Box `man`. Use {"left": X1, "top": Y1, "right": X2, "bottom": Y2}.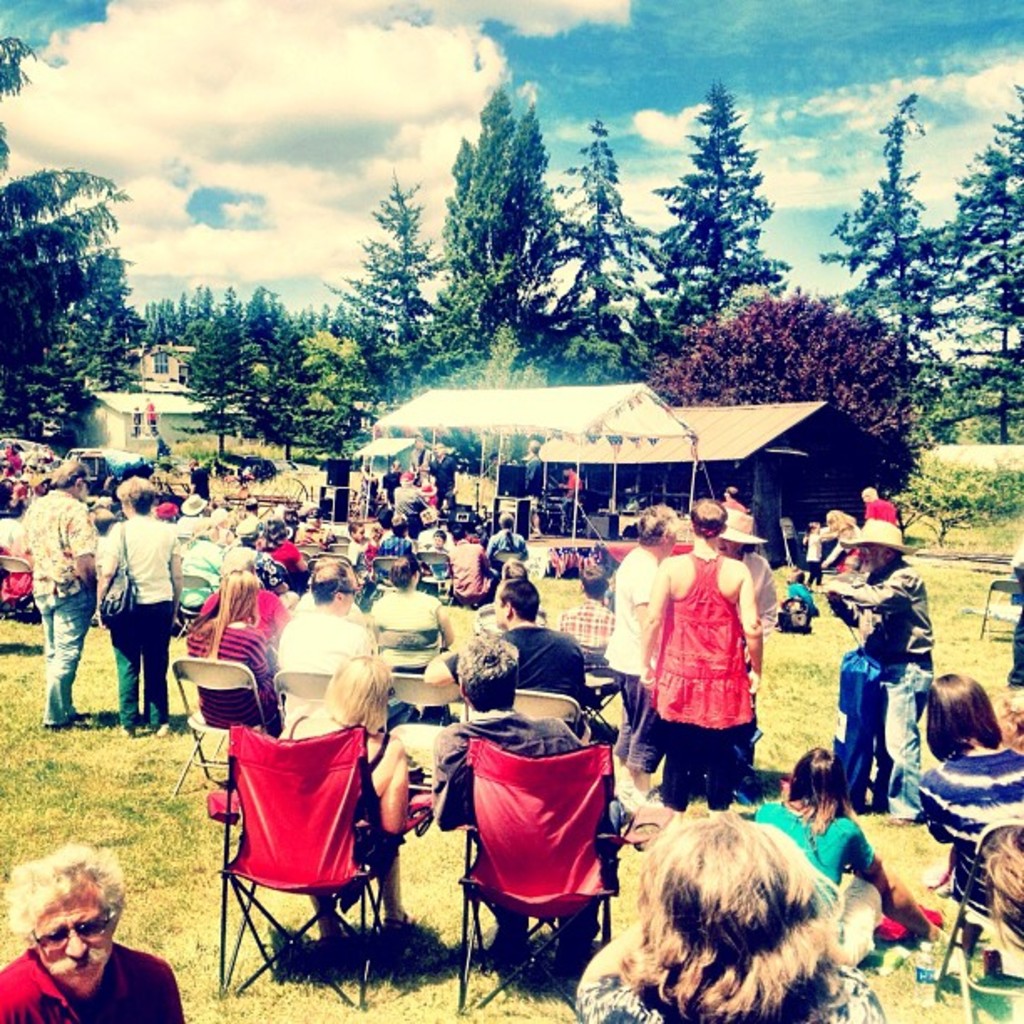
{"left": 403, "top": 440, "right": 462, "bottom": 519}.
